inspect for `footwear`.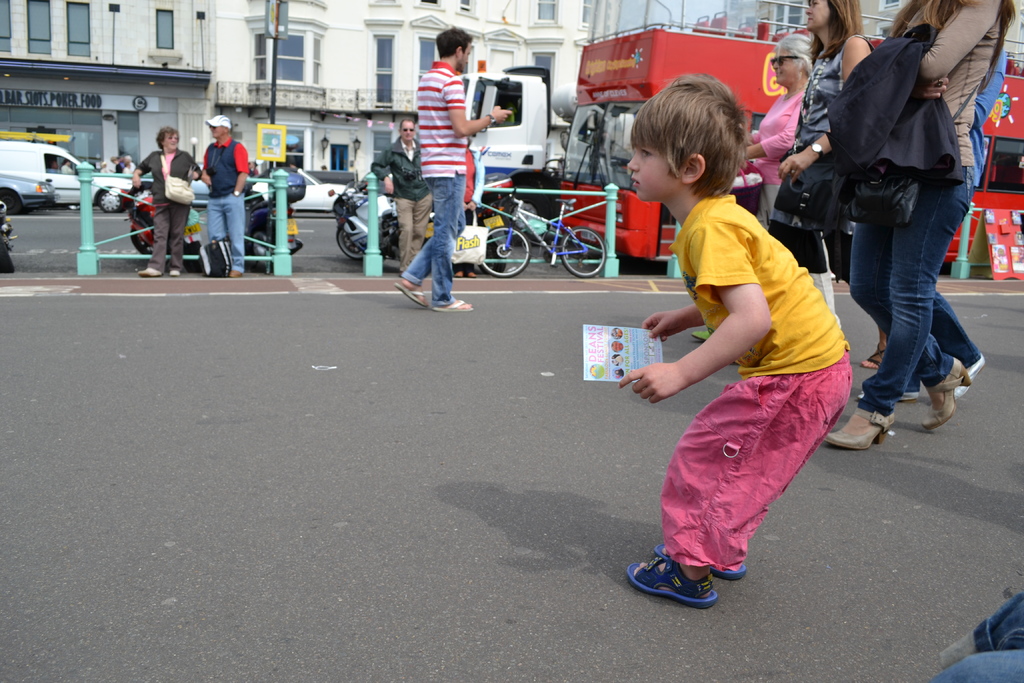
Inspection: l=825, t=411, r=889, b=449.
